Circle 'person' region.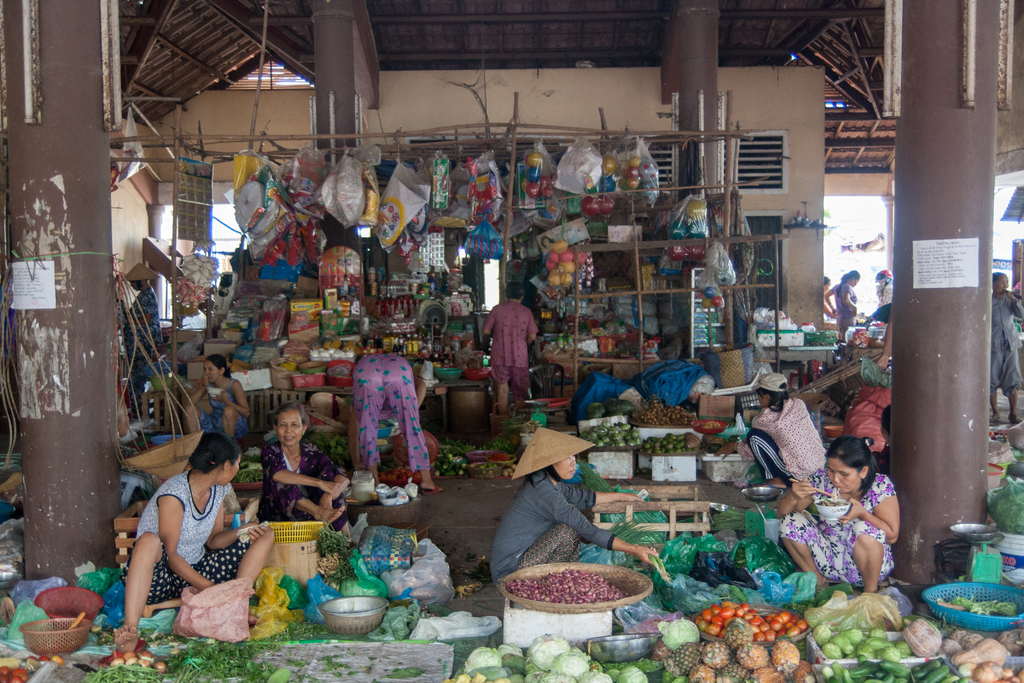
Region: [left=822, top=273, right=835, bottom=320].
